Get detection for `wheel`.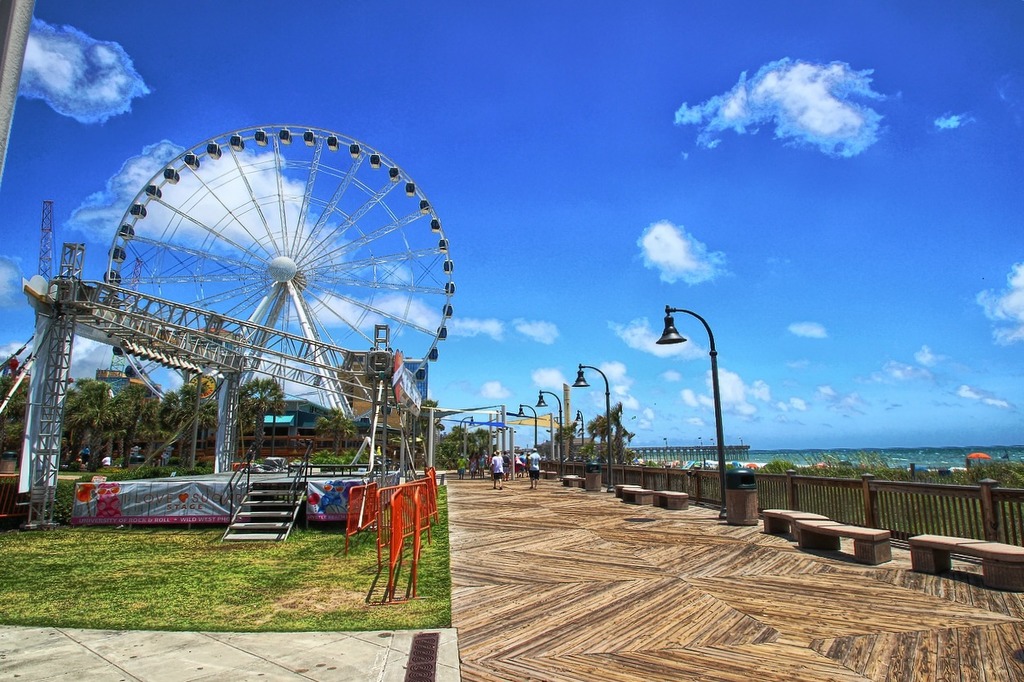
Detection: 88, 122, 439, 443.
